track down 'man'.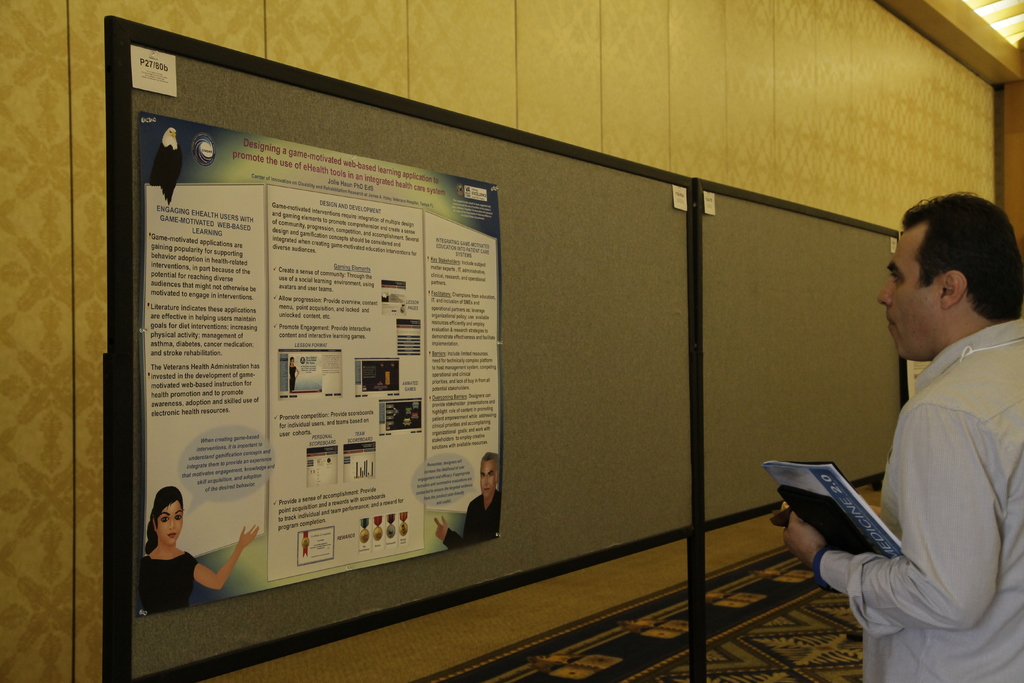
Tracked to (435, 453, 497, 550).
